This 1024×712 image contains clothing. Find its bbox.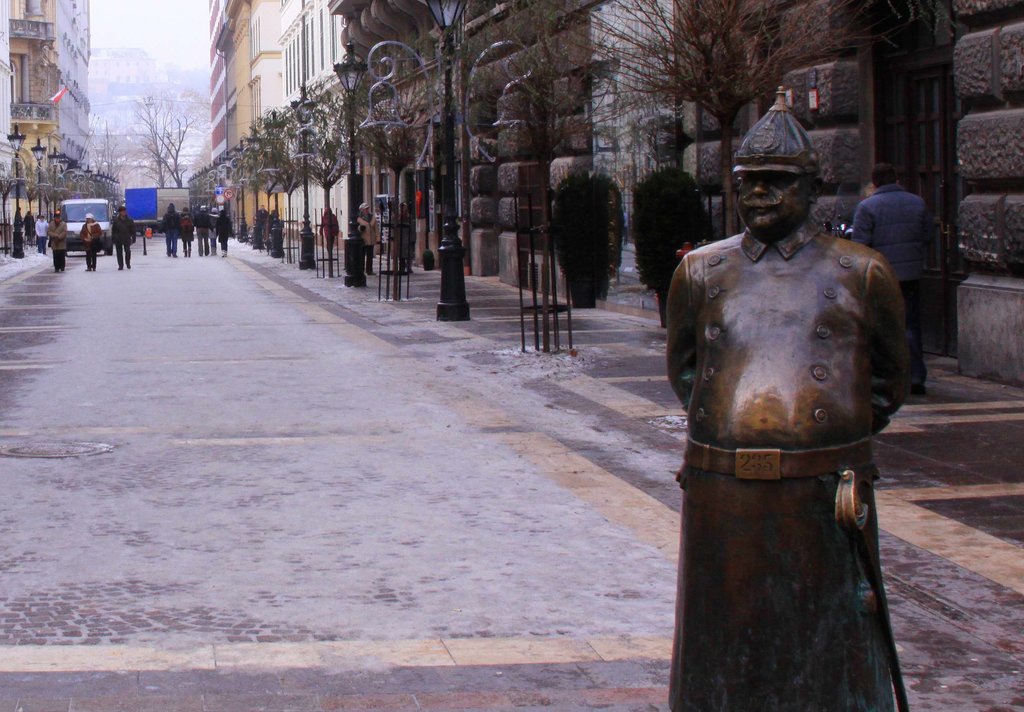
bbox=(259, 206, 266, 229).
